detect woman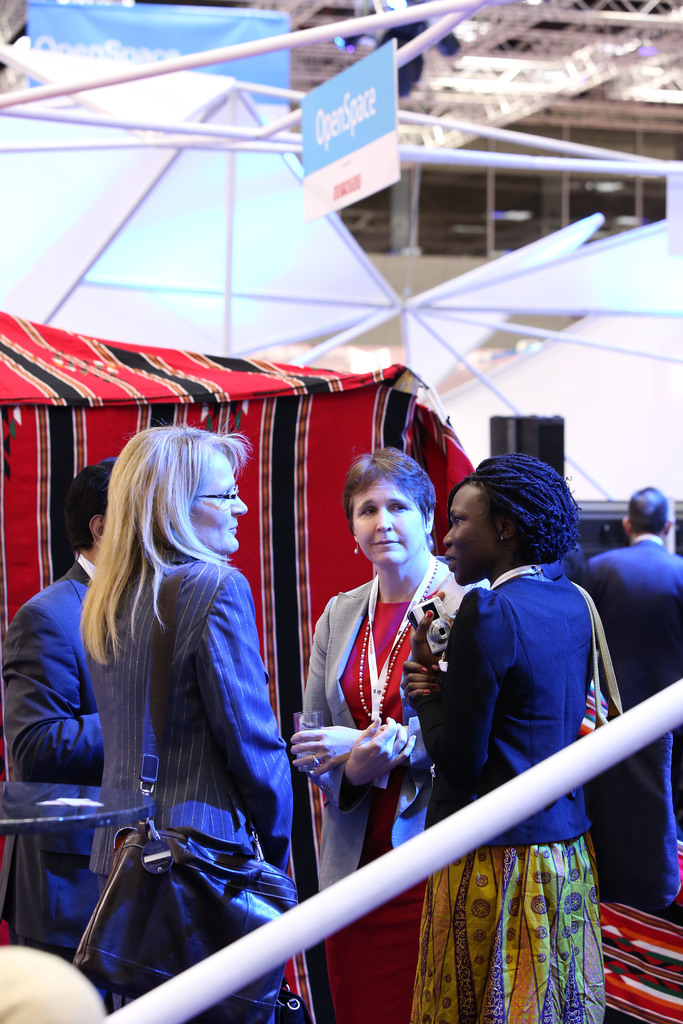
locate(393, 452, 605, 1023)
